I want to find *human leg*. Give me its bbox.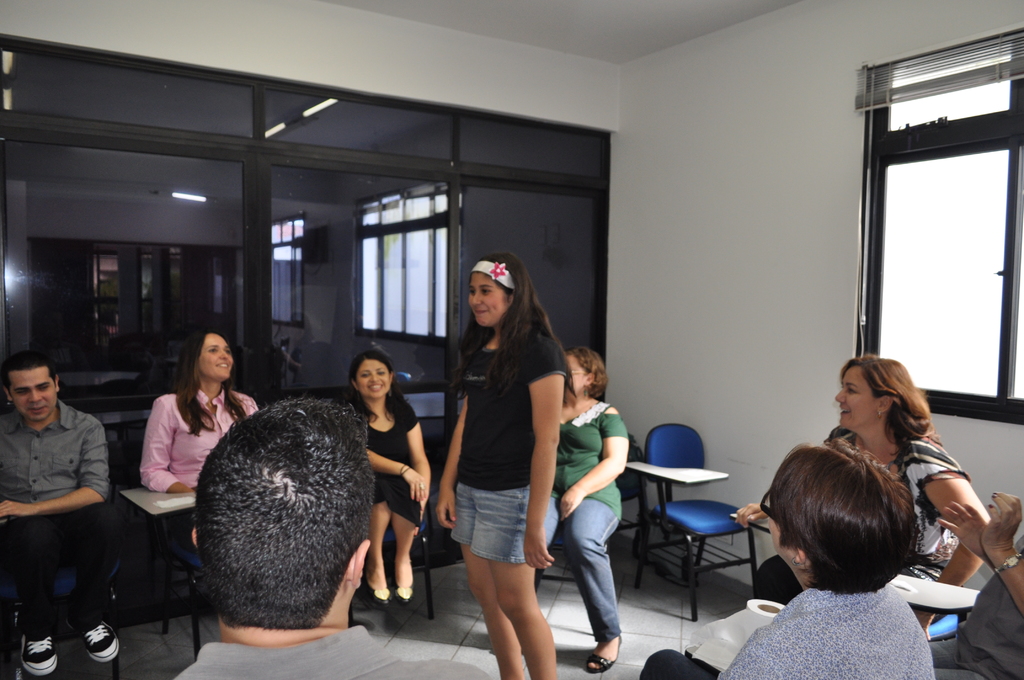
pyautogui.locateOnScreen(644, 648, 717, 679).
